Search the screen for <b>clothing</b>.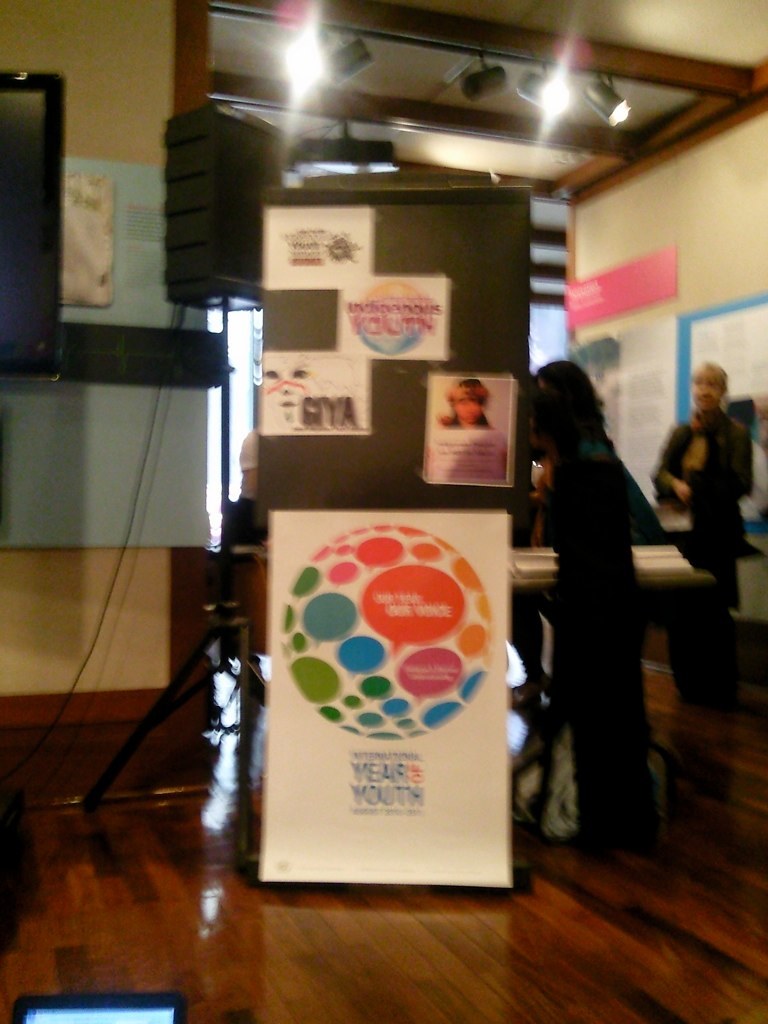
Found at 526,359,676,839.
